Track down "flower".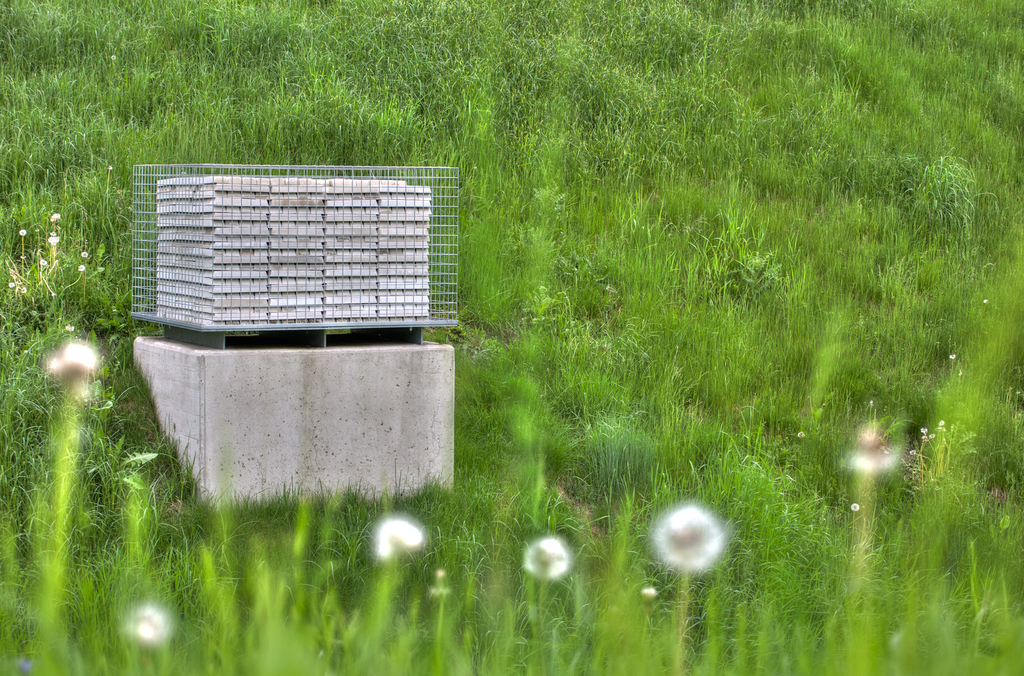
Tracked to [42, 338, 102, 382].
